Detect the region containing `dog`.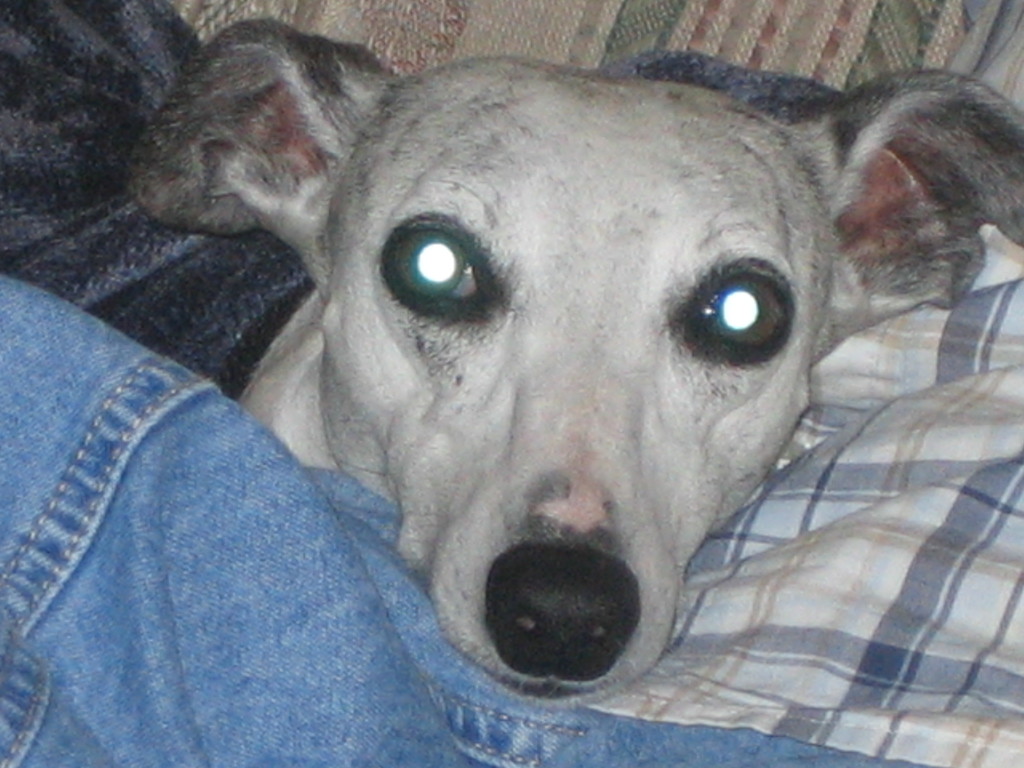
Rect(129, 19, 1023, 710).
